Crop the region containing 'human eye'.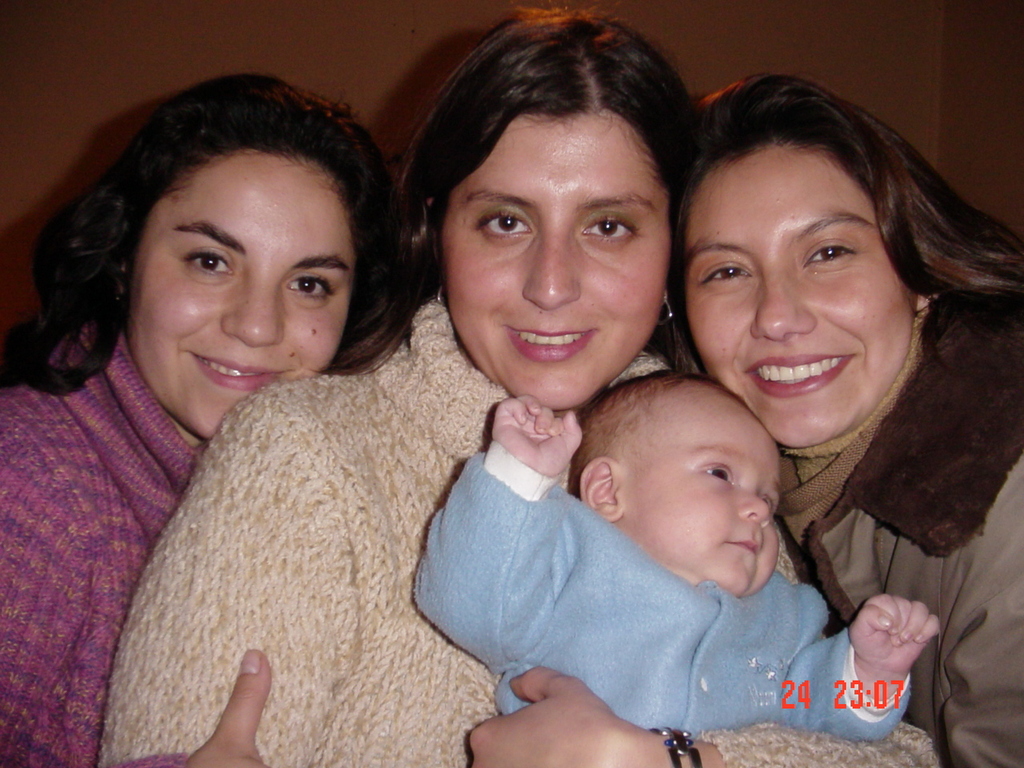
Crop region: <region>697, 459, 735, 486</region>.
